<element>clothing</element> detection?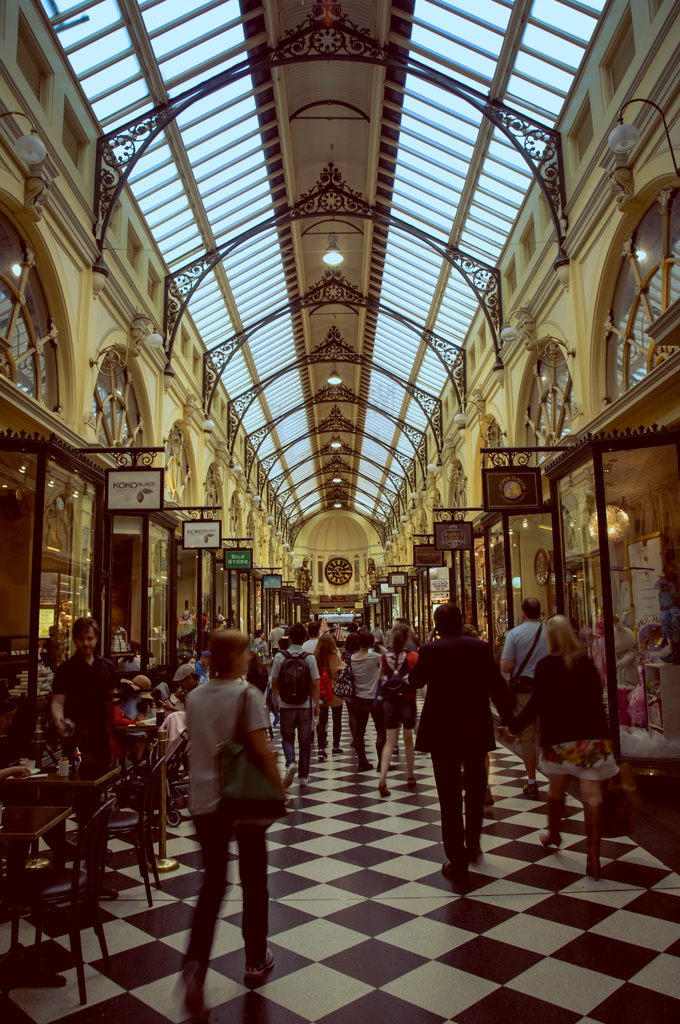
<box>177,675,273,963</box>
